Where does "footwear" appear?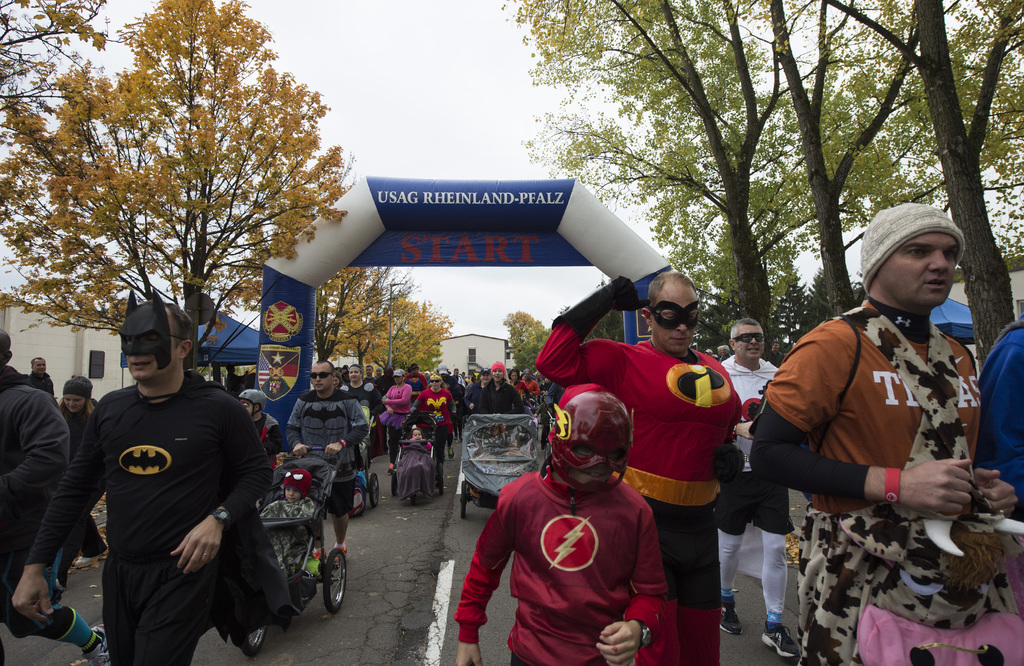
Appears at box=[75, 543, 113, 569].
